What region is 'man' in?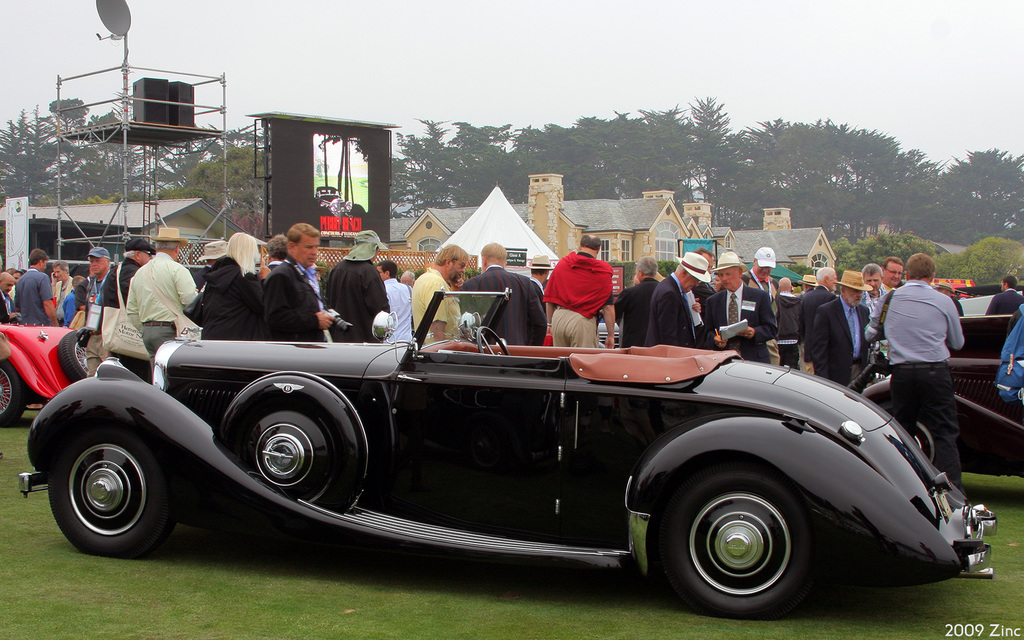
(703, 252, 780, 362).
